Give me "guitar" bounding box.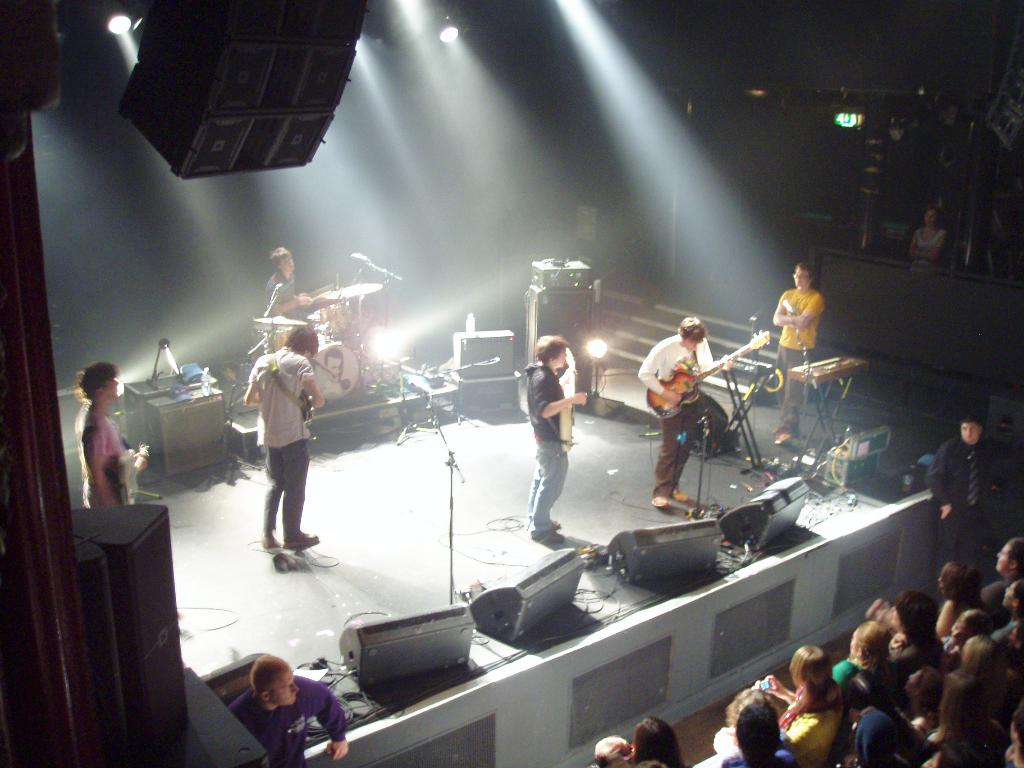
<region>644, 331, 774, 420</region>.
